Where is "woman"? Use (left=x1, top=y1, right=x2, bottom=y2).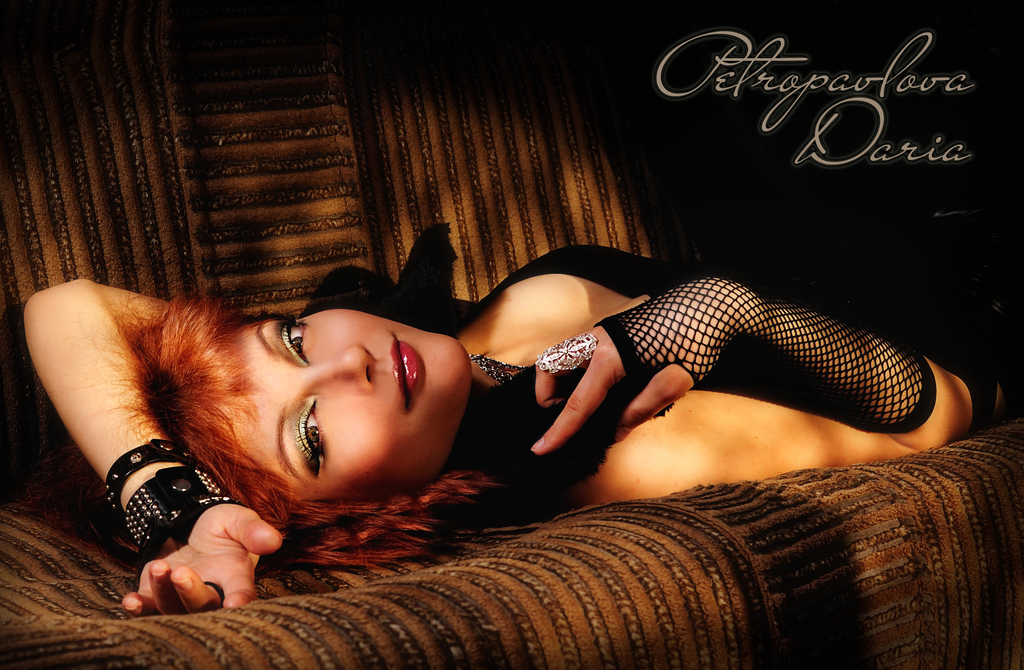
(left=25, top=208, right=951, bottom=629).
